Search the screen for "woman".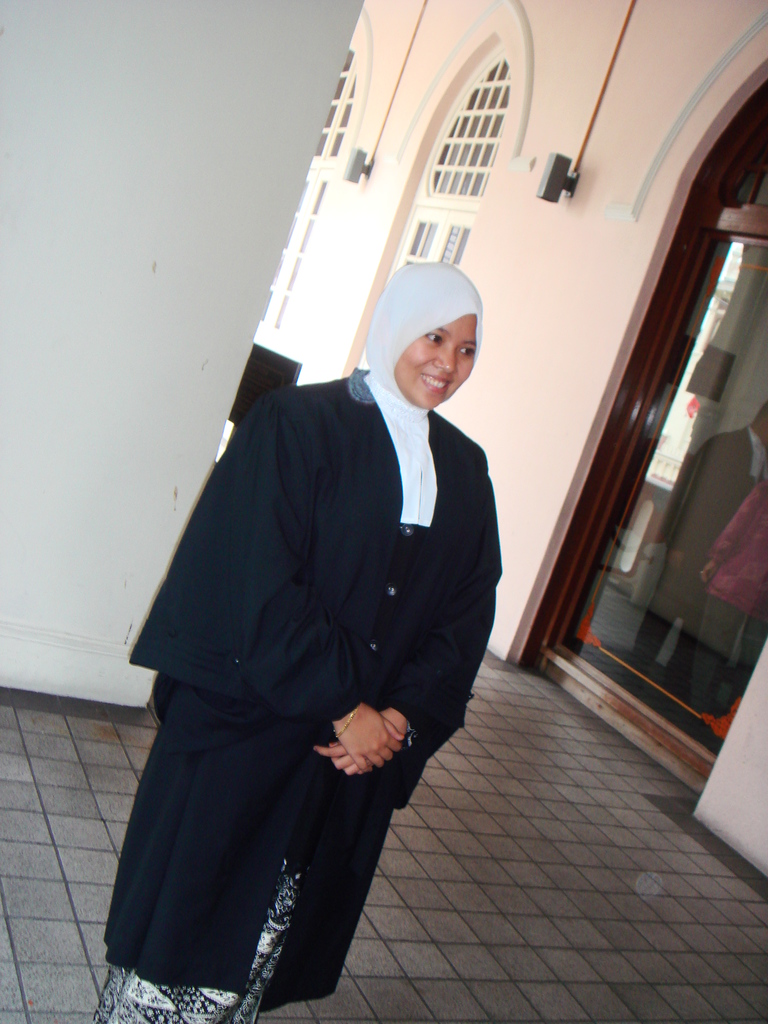
Found at bbox=[101, 125, 501, 1007].
